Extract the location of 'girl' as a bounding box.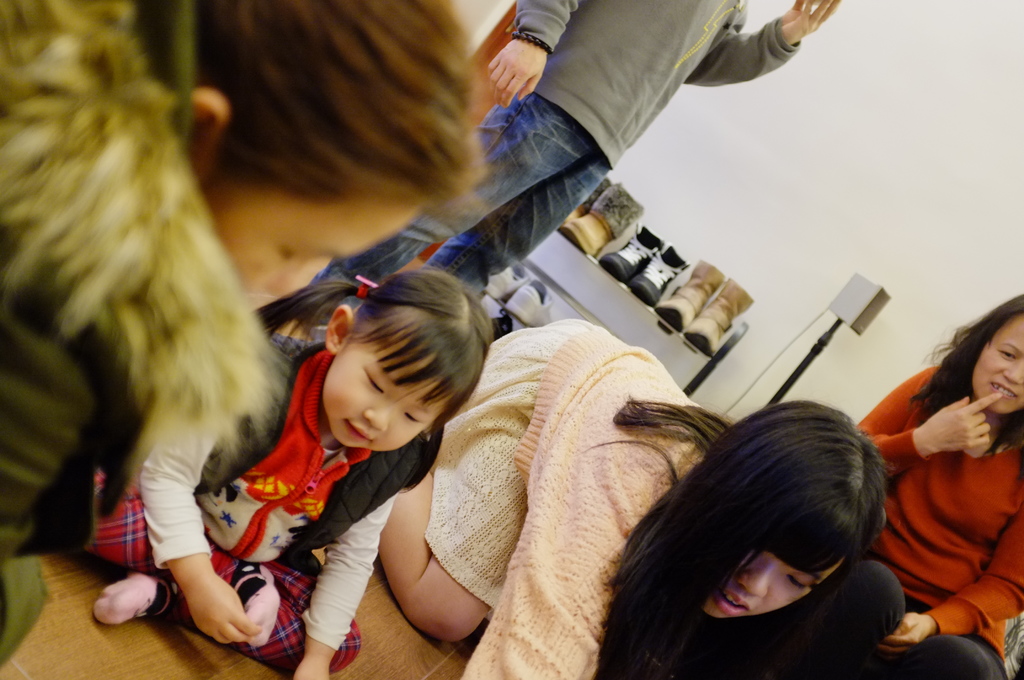
region(856, 279, 1023, 679).
